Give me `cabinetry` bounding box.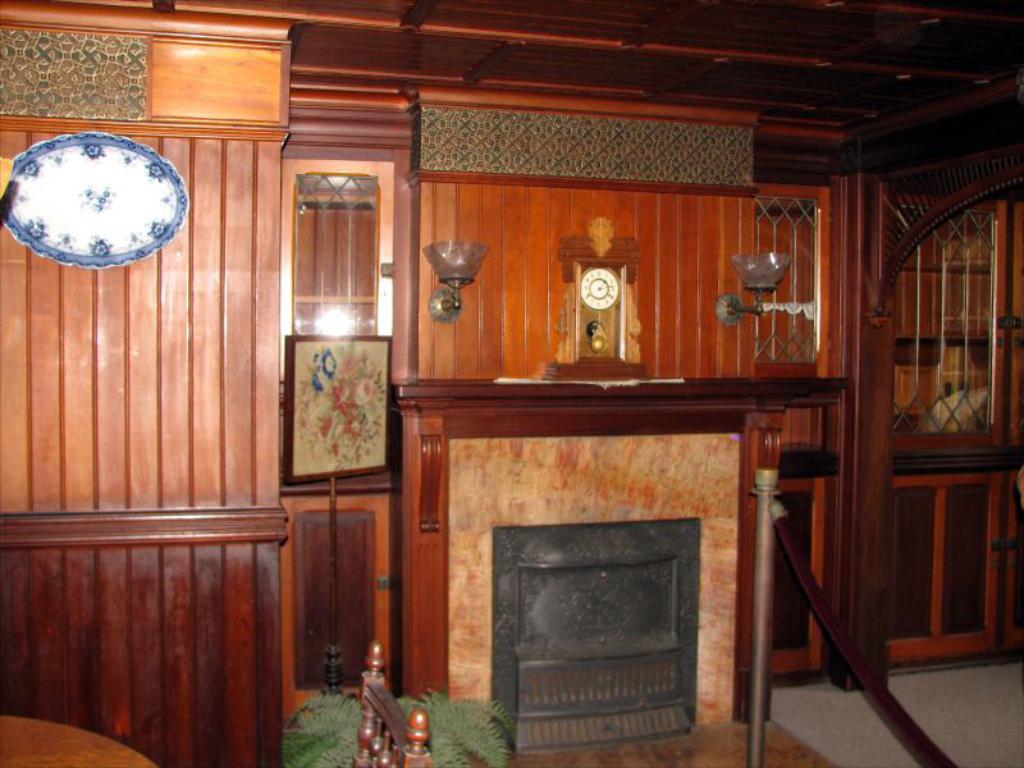
x1=891 y1=476 x2=1005 y2=662.
